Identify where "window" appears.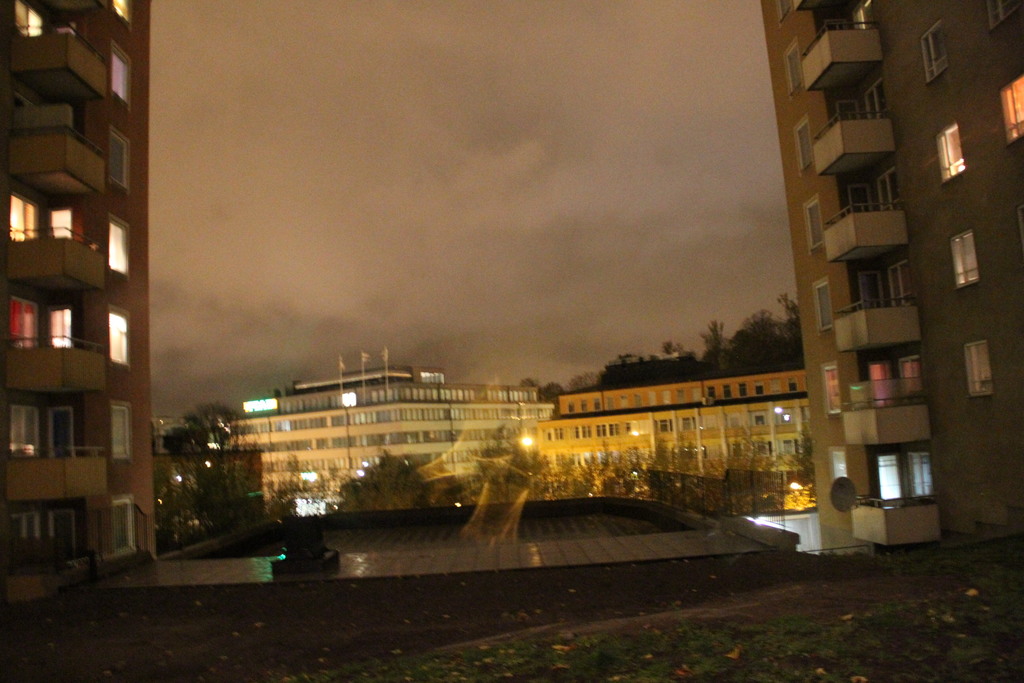
Appears at [x1=792, y1=110, x2=813, y2=175].
